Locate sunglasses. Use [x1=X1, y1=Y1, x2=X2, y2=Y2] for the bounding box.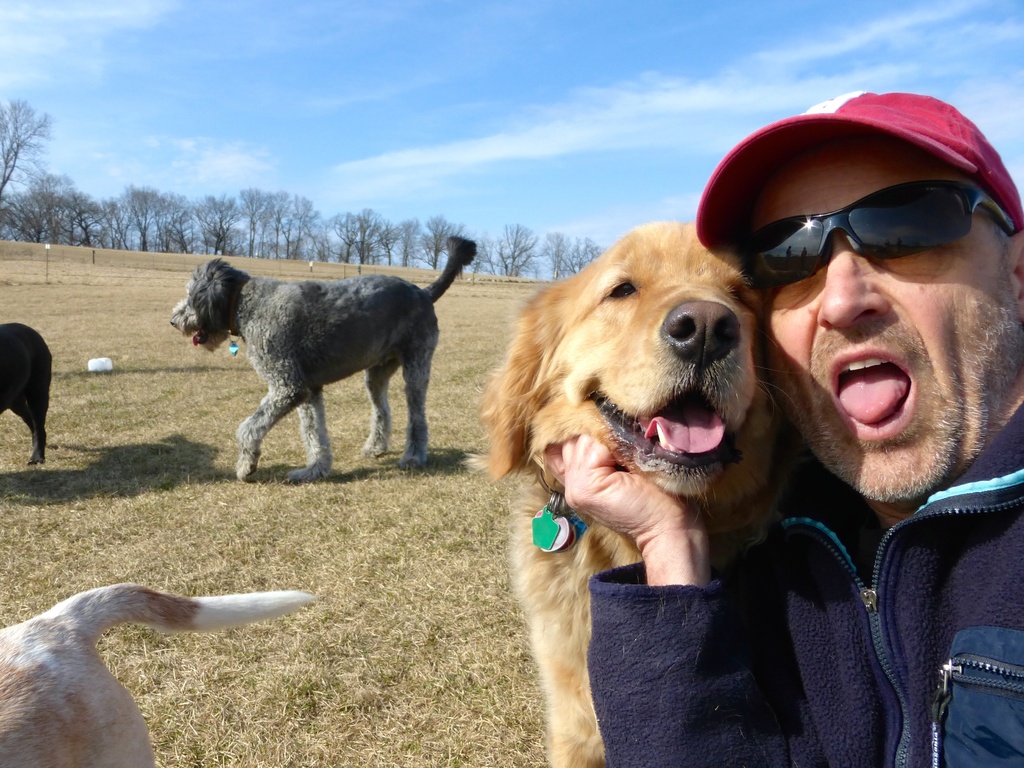
[x1=737, y1=181, x2=1012, y2=288].
